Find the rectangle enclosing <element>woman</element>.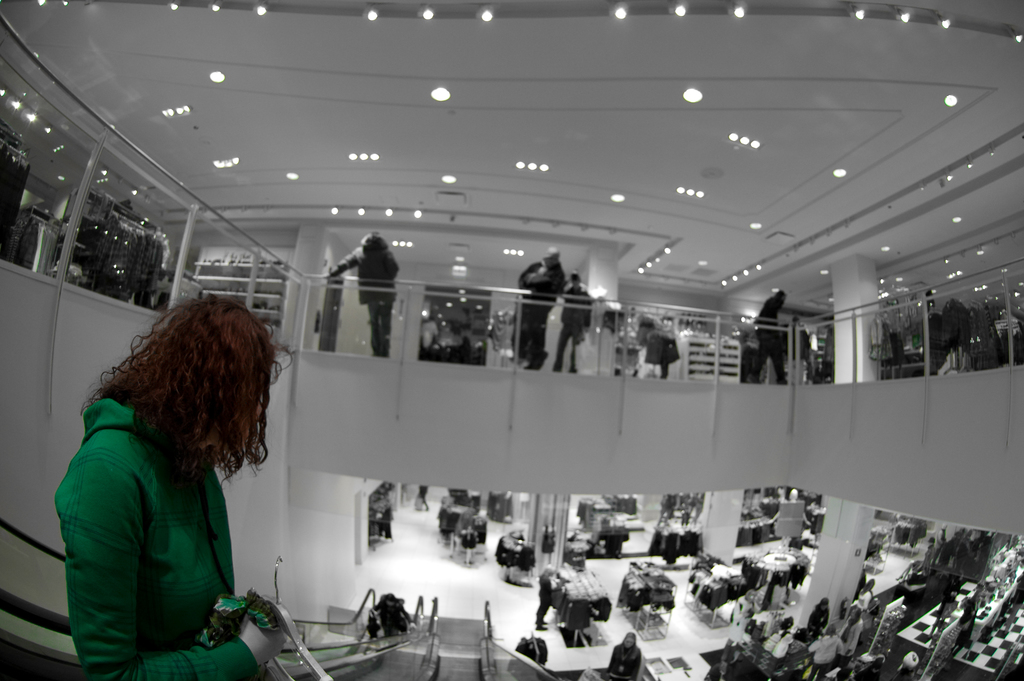
<box>51,283,287,680</box>.
